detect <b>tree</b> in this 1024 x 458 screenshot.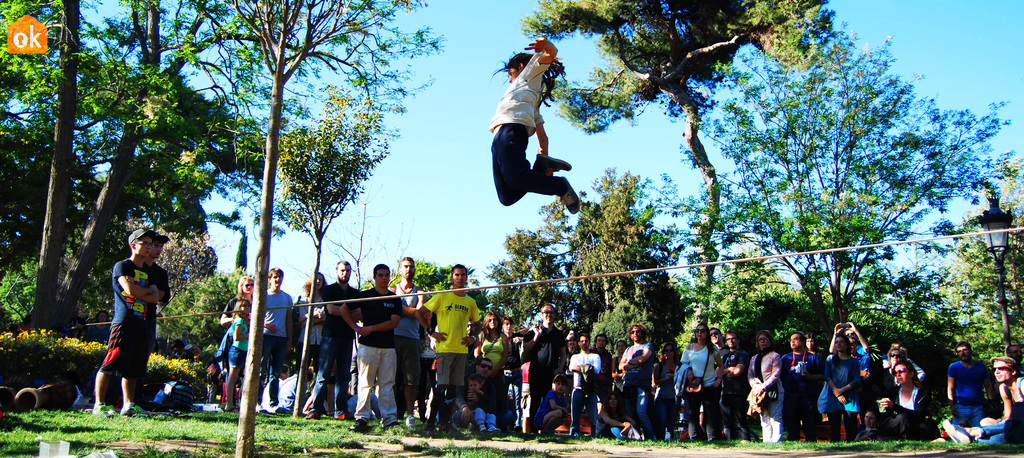
Detection: crop(284, 184, 425, 319).
